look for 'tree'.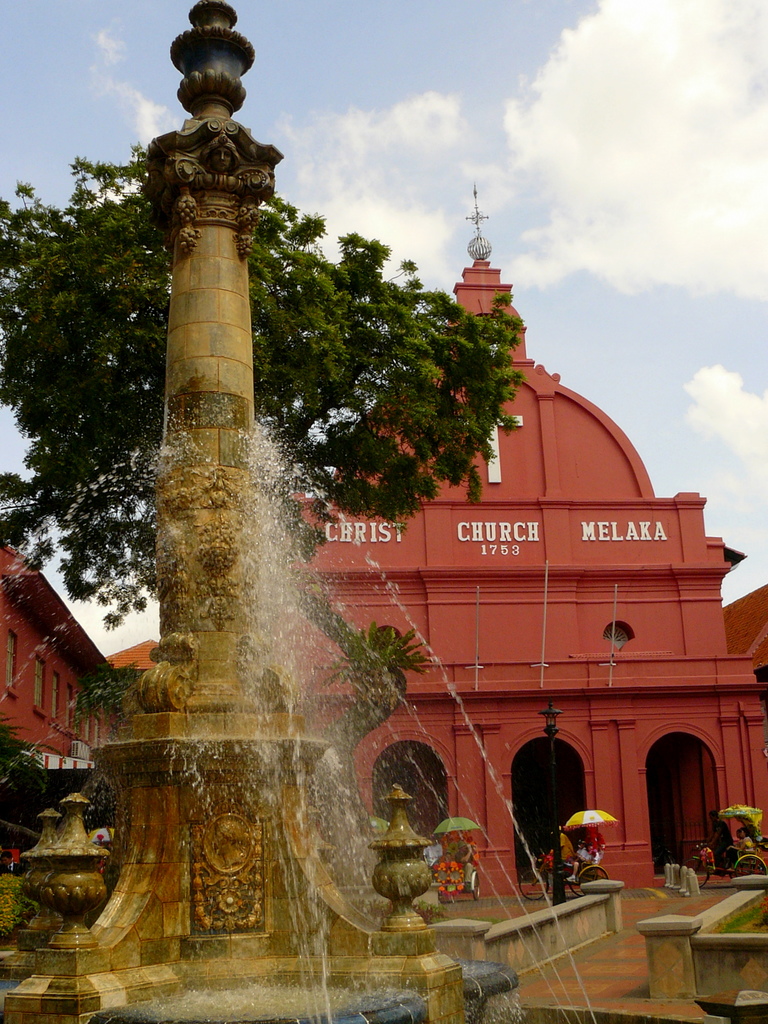
Found: <bbox>24, 140, 167, 649</bbox>.
